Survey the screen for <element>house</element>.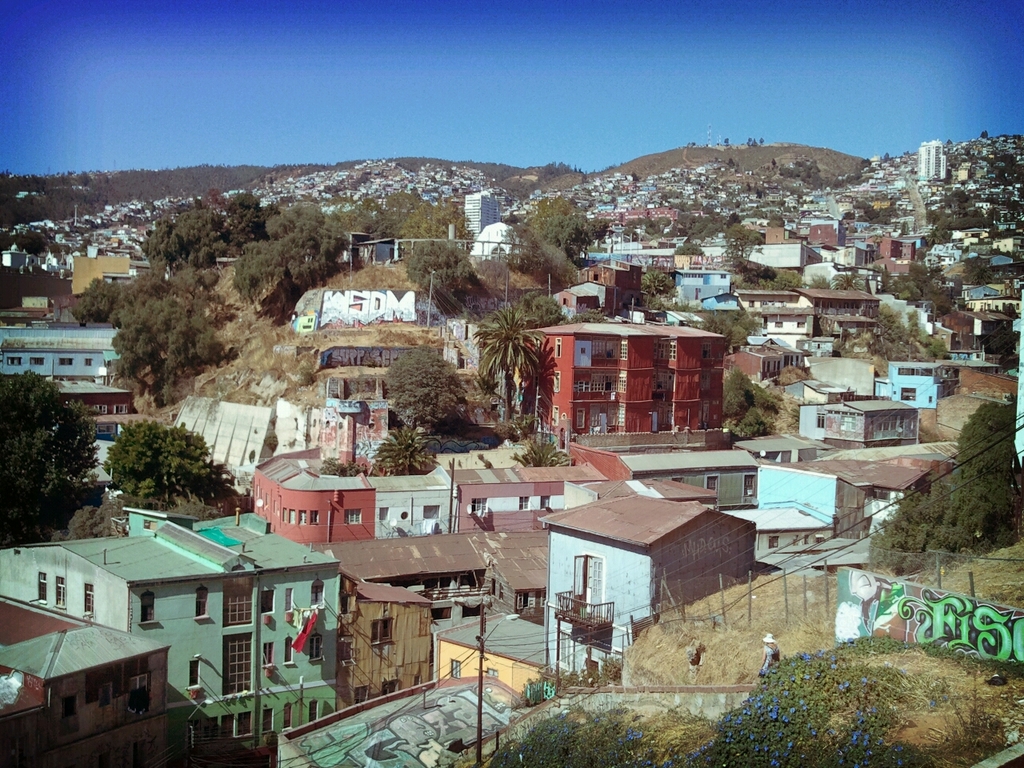
Survey found: crop(799, 398, 922, 450).
